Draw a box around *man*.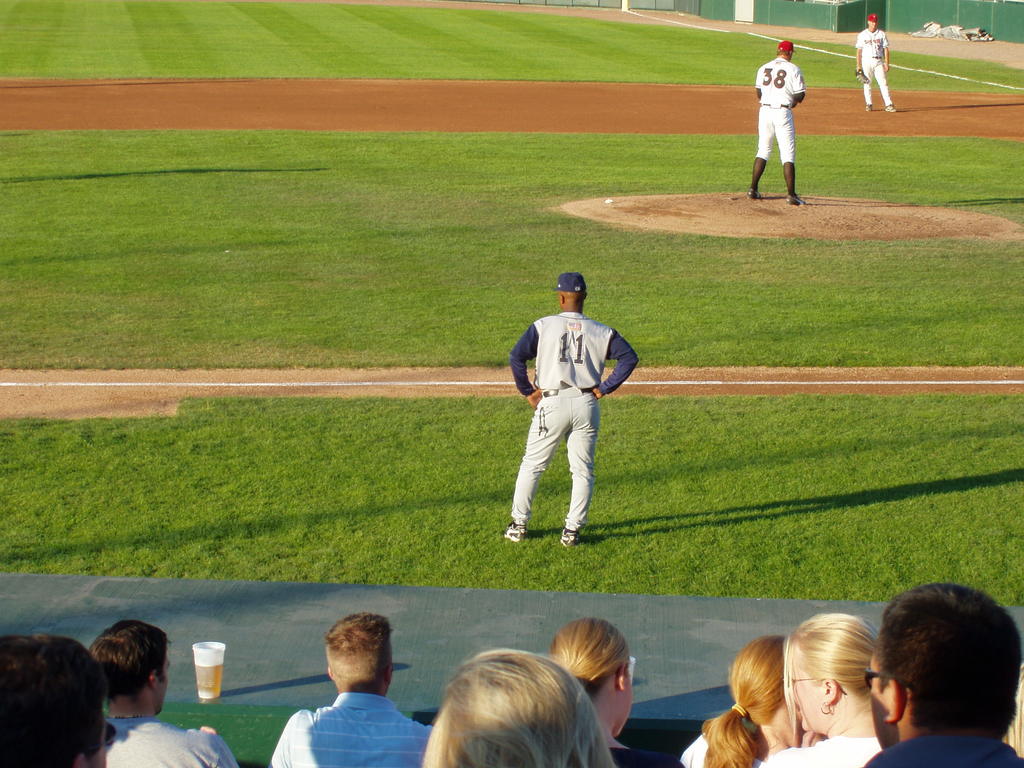
l=505, t=268, r=634, b=569.
